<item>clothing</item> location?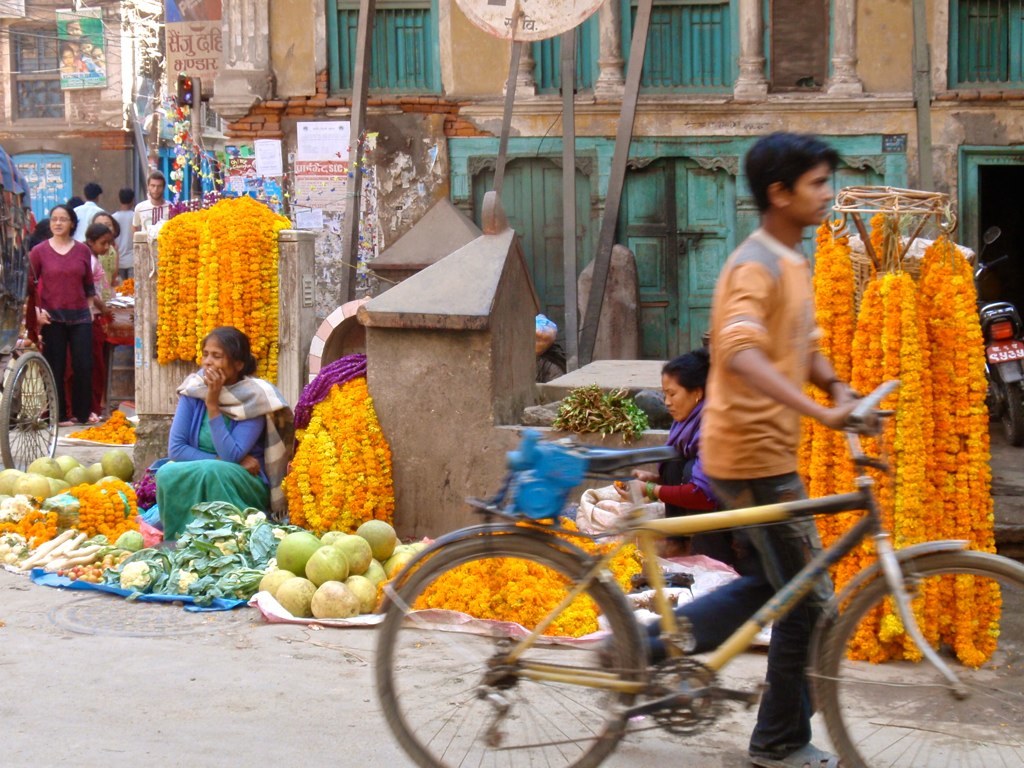
(27, 237, 95, 422)
